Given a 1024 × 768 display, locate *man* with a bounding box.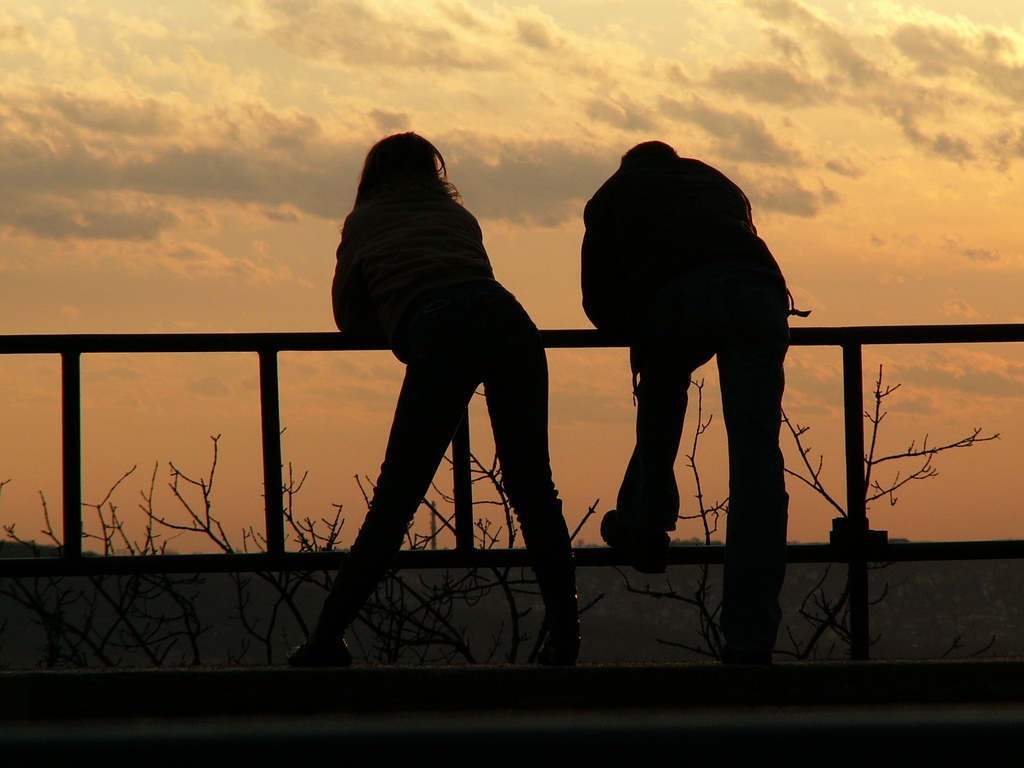
Located: rect(577, 134, 806, 668).
